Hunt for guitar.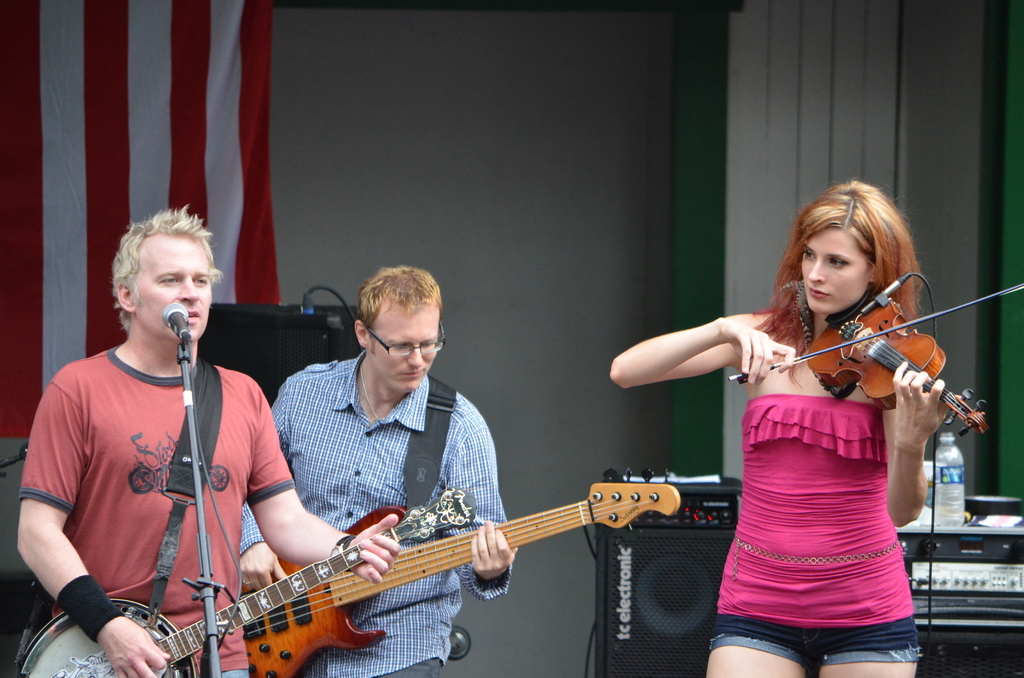
Hunted down at x1=243, y1=469, x2=683, y2=677.
